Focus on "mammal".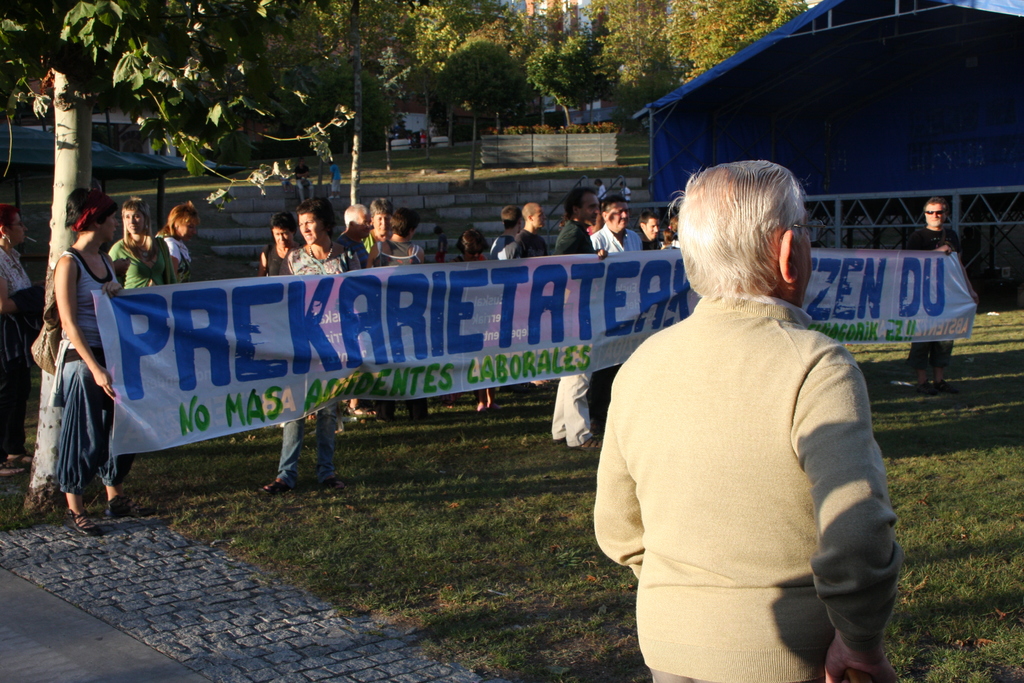
Focused at (292,158,311,199).
